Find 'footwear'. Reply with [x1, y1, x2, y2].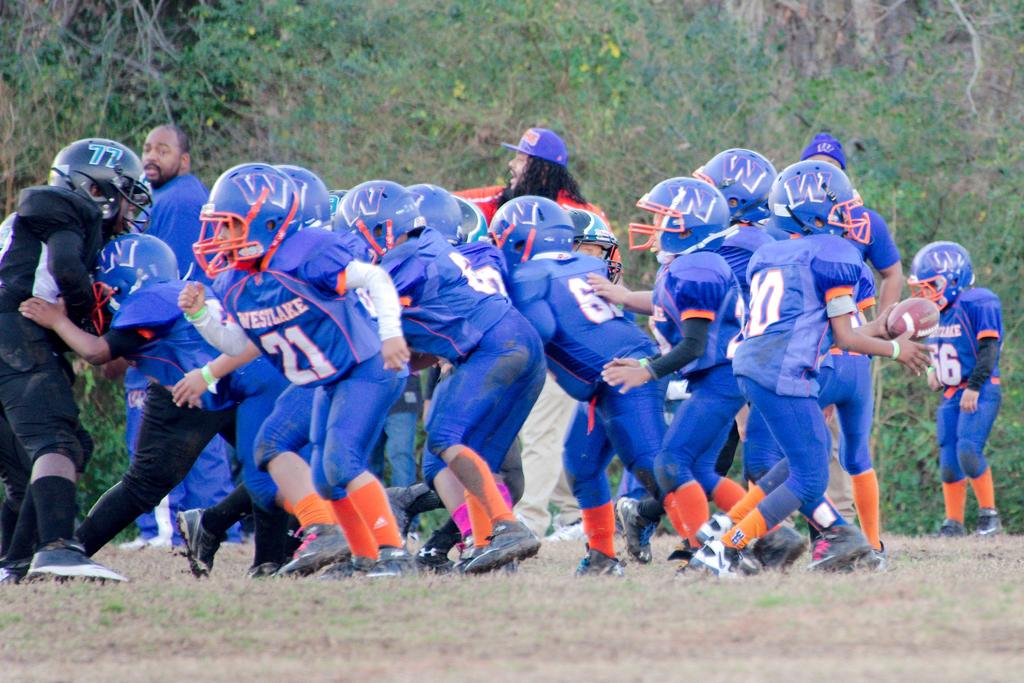
[938, 516, 970, 545].
